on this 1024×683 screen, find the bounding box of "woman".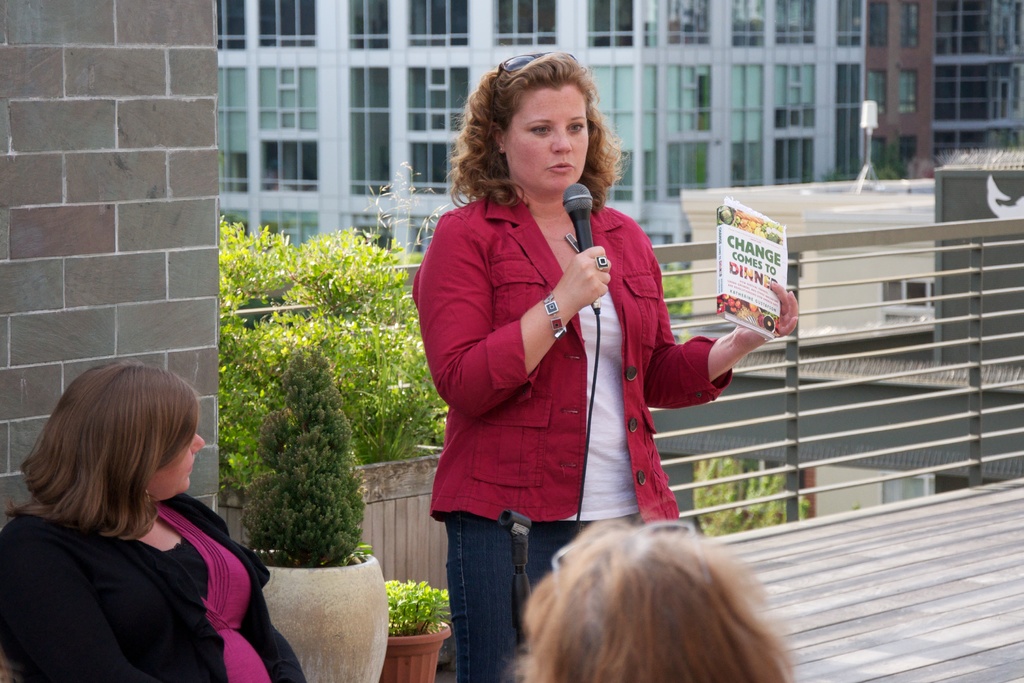
Bounding box: (left=398, top=36, right=716, bottom=620).
